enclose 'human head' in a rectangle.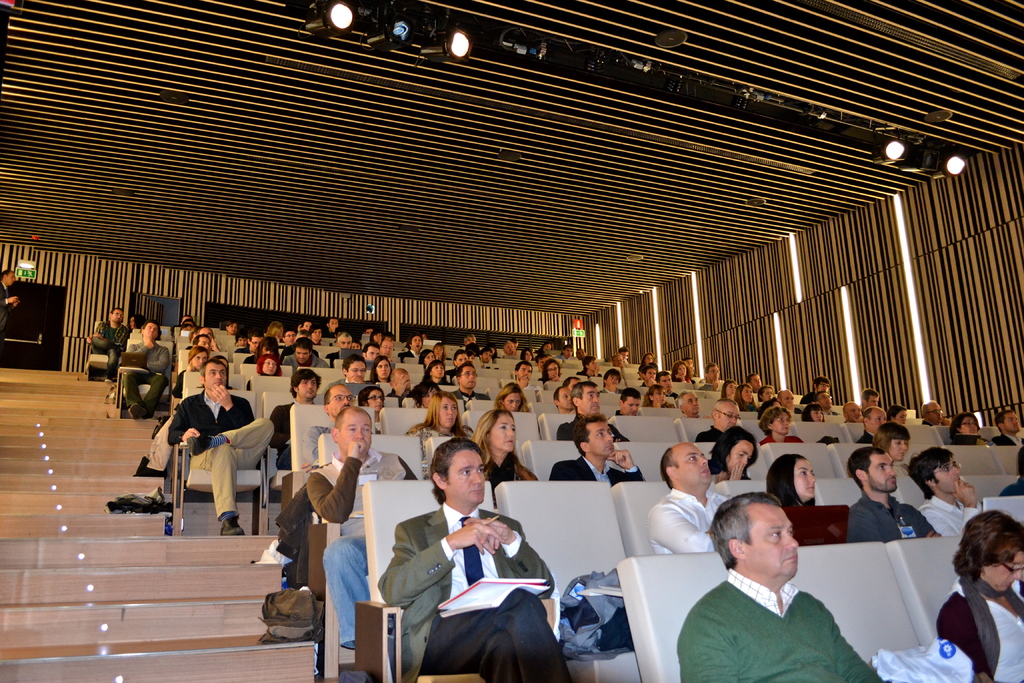
{"x1": 645, "y1": 384, "x2": 669, "y2": 409}.
